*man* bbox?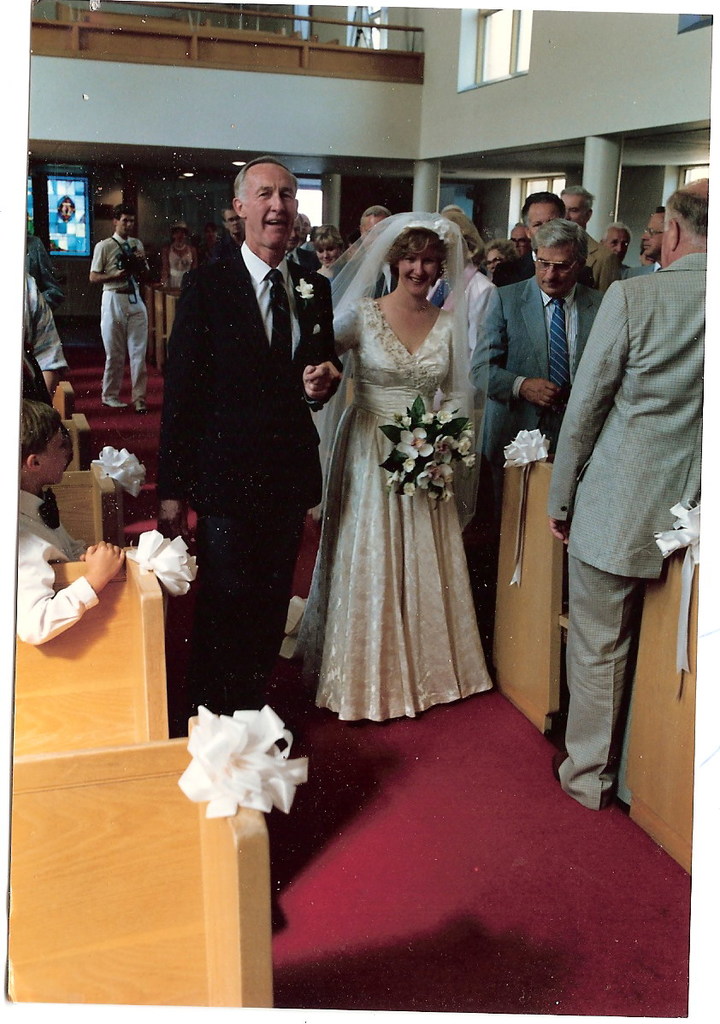
pyautogui.locateOnScreen(542, 176, 711, 816)
